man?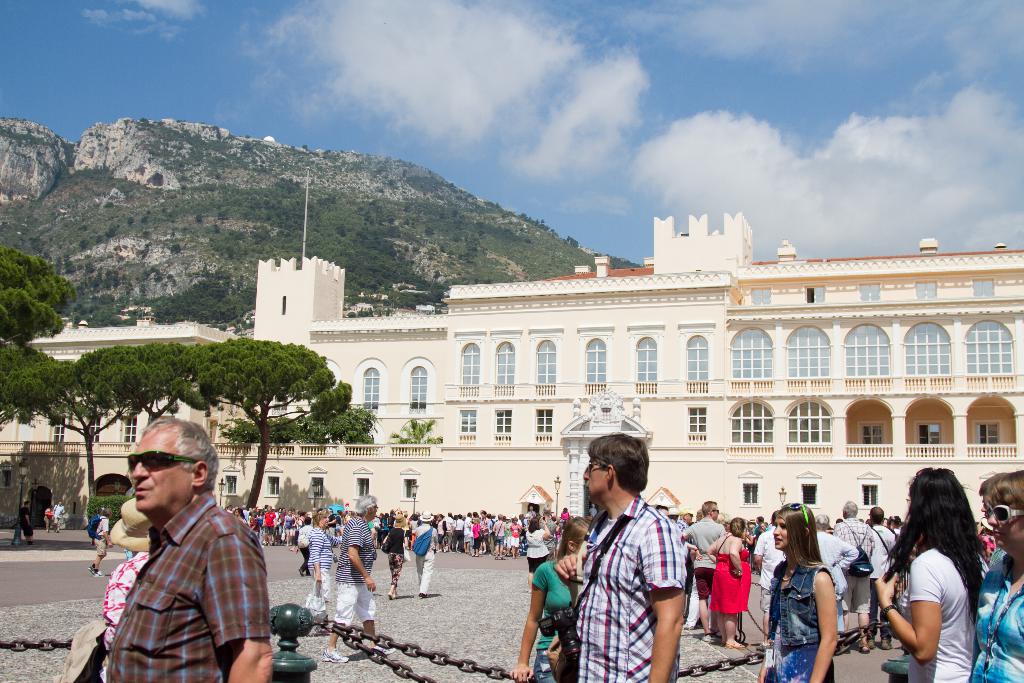
bbox=(870, 504, 897, 652)
